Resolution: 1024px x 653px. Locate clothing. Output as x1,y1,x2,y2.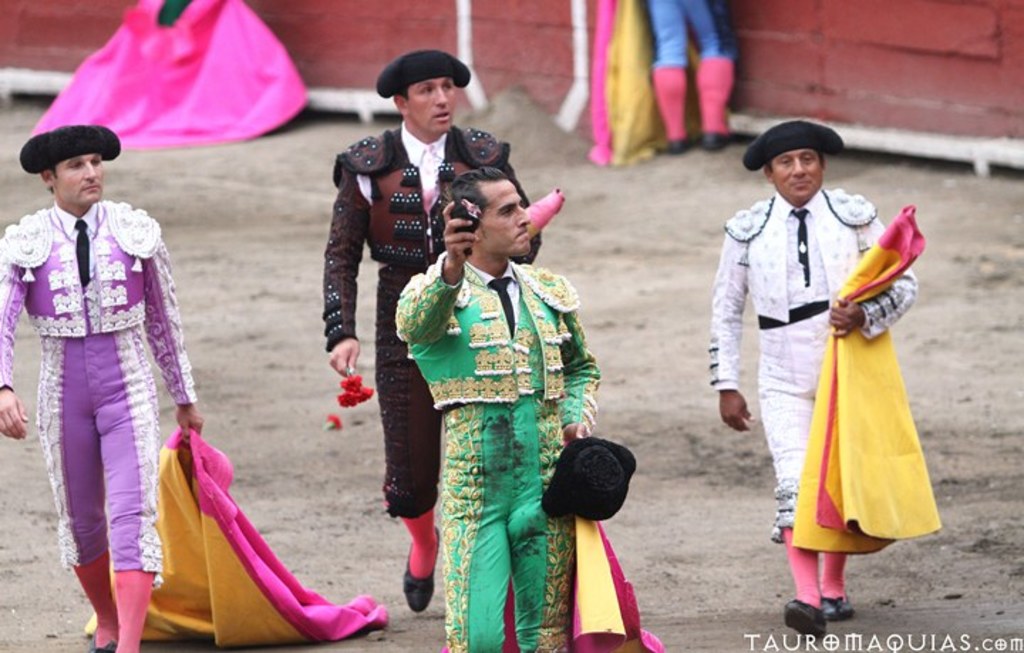
394,259,609,652.
